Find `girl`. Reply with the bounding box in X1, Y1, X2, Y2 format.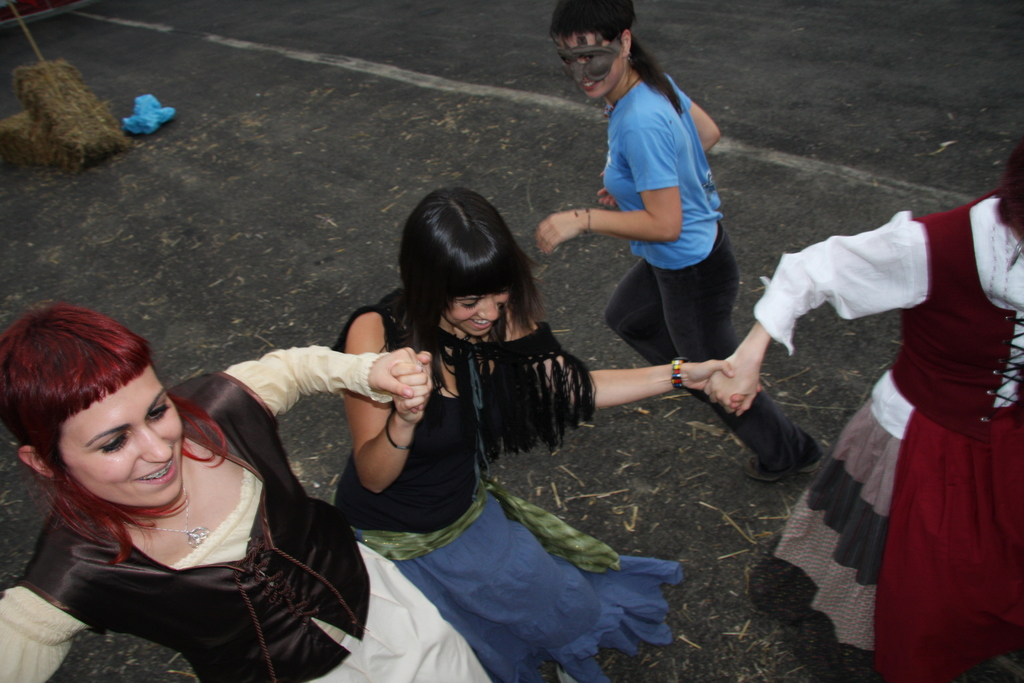
704, 131, 1023, 682.
